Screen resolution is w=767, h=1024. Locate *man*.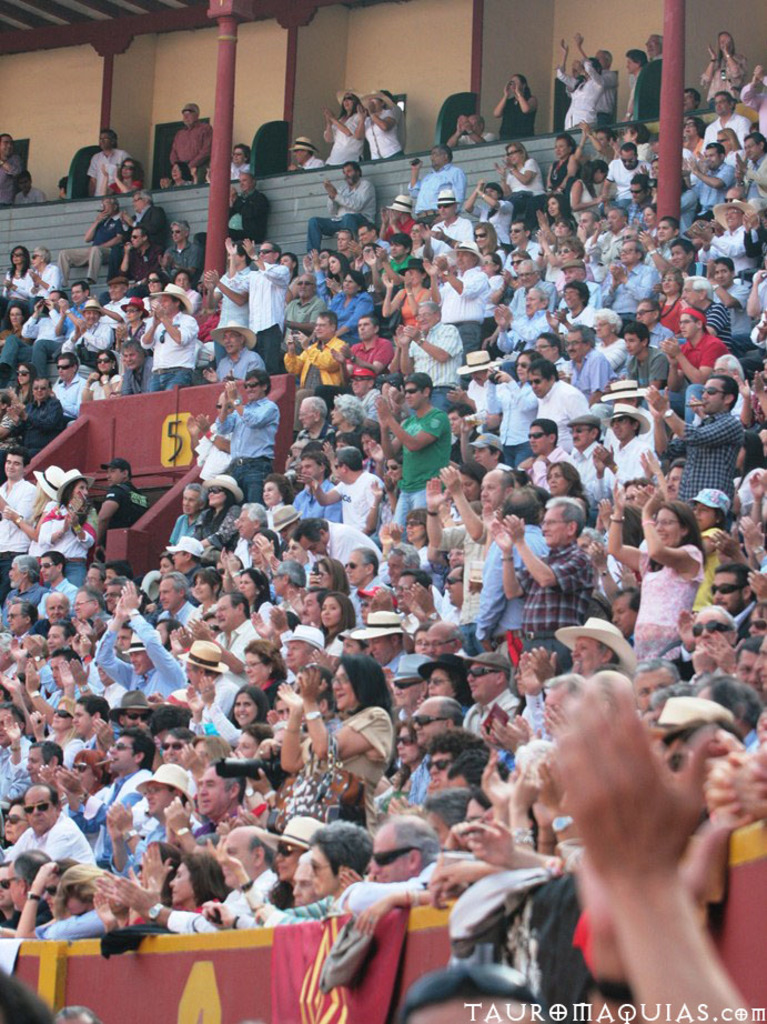
{"x1": 673, "y1": 559, "x2": 755, "y2": 669}.
